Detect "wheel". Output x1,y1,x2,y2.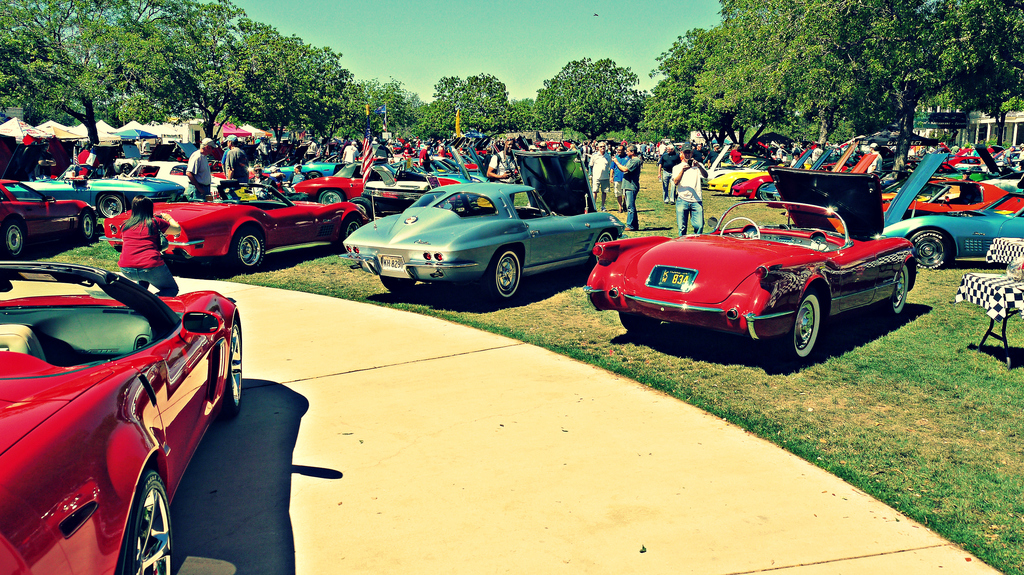
319,191,346,203.
